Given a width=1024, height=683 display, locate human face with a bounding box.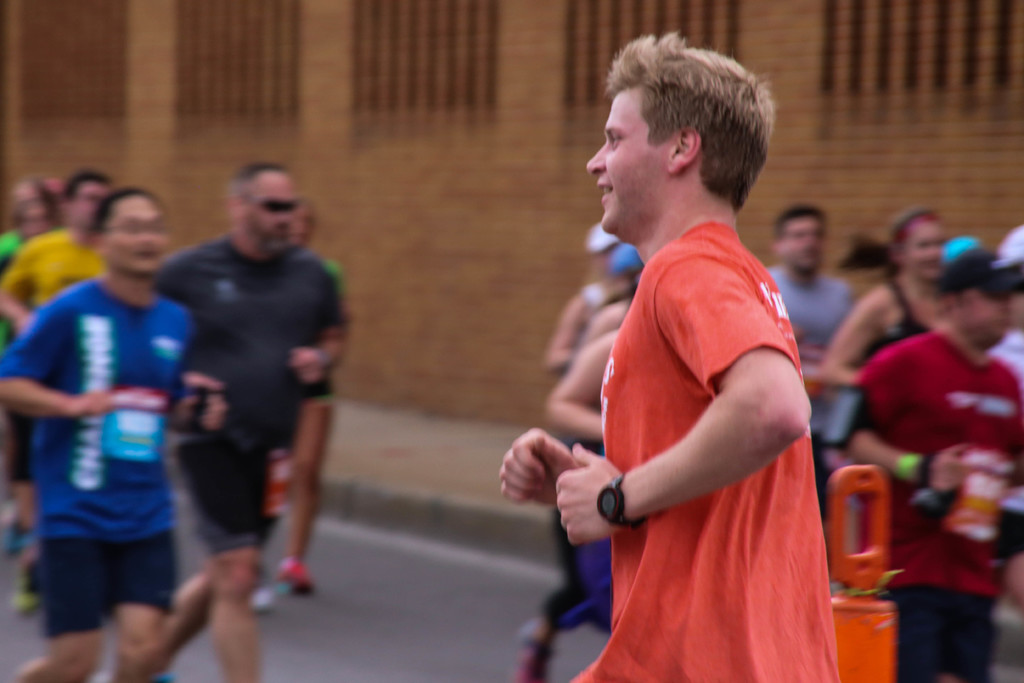
Located: detection(585, 84, 673, 230).
